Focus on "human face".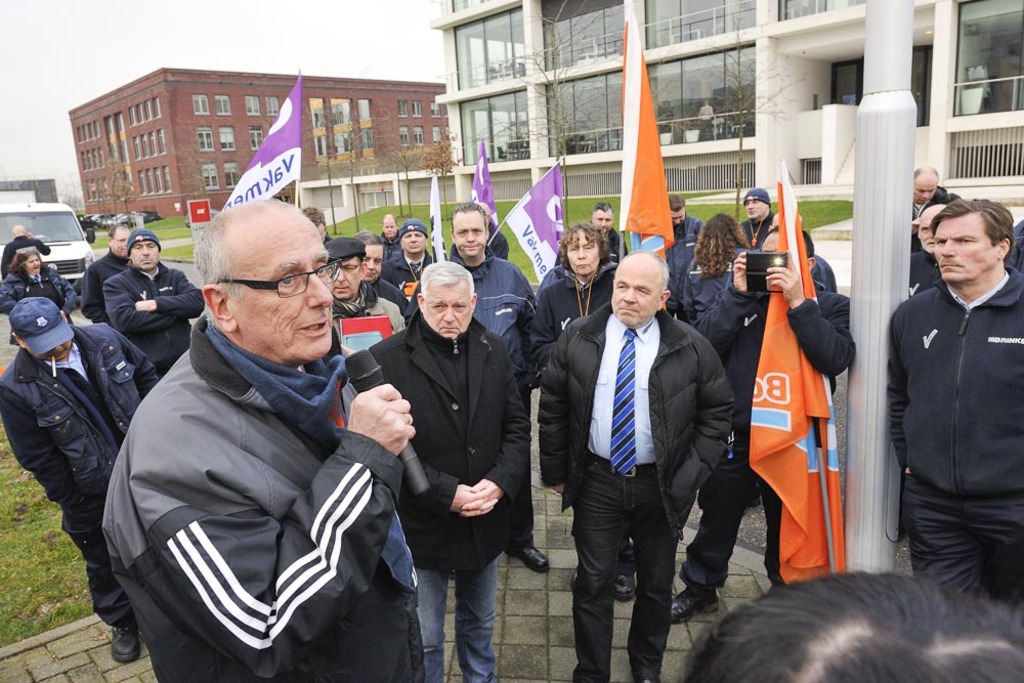
Focused at pyautogui.locateOnScreen(569, 233, 599, 276).
